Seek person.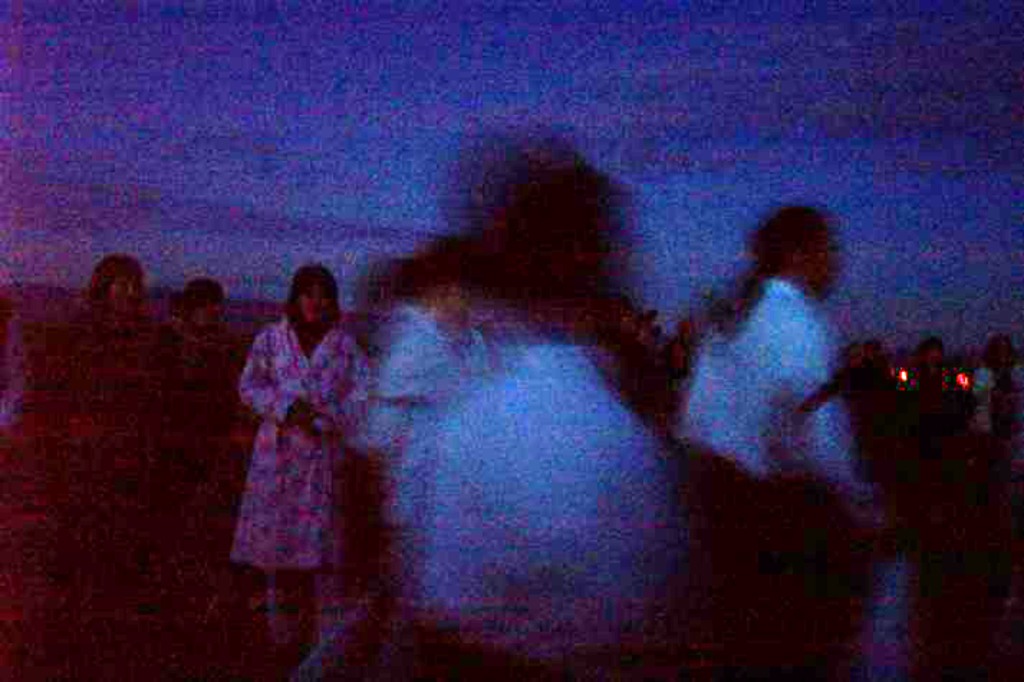
bbox(368, 128, 695, 681).
